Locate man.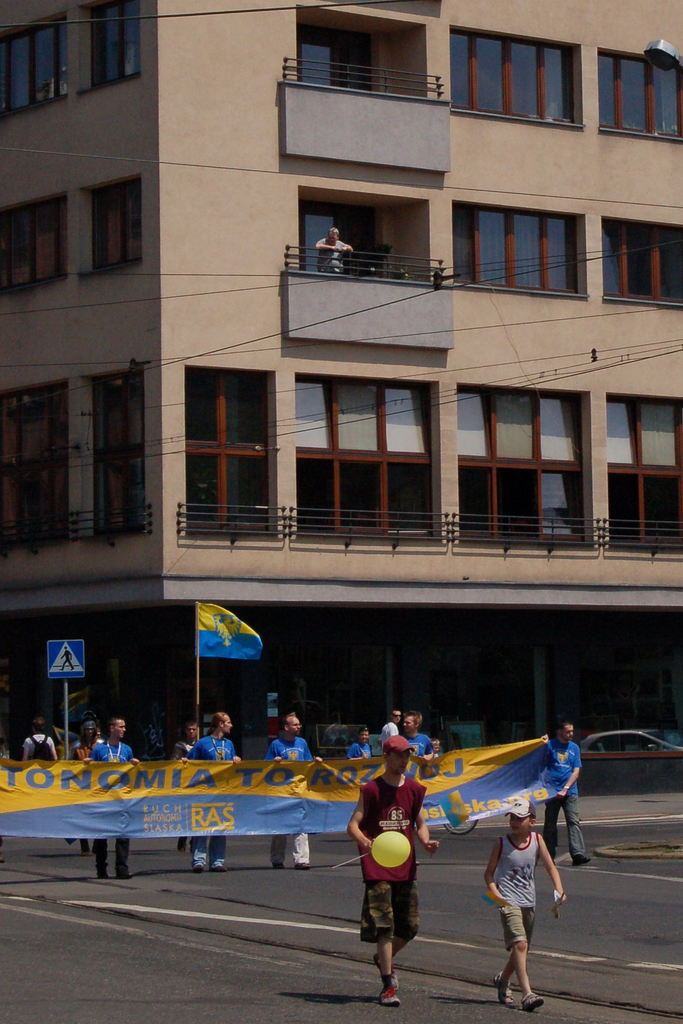
Bounding box: 94:725:104:739.
